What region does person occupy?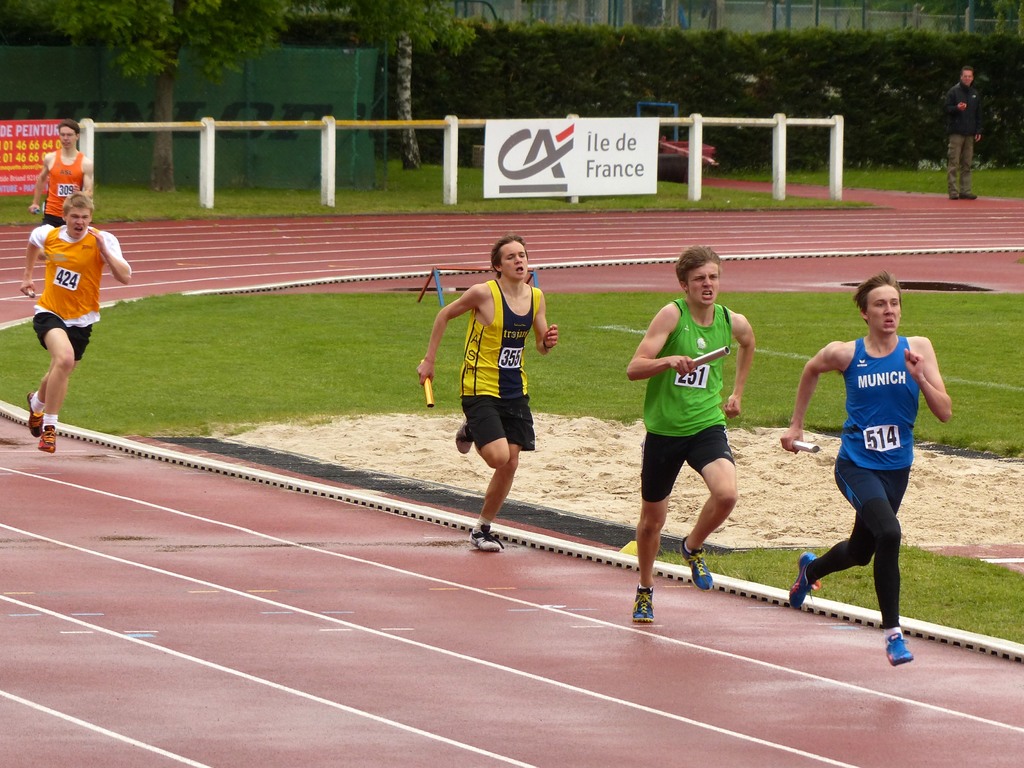
31 120 92 225.
